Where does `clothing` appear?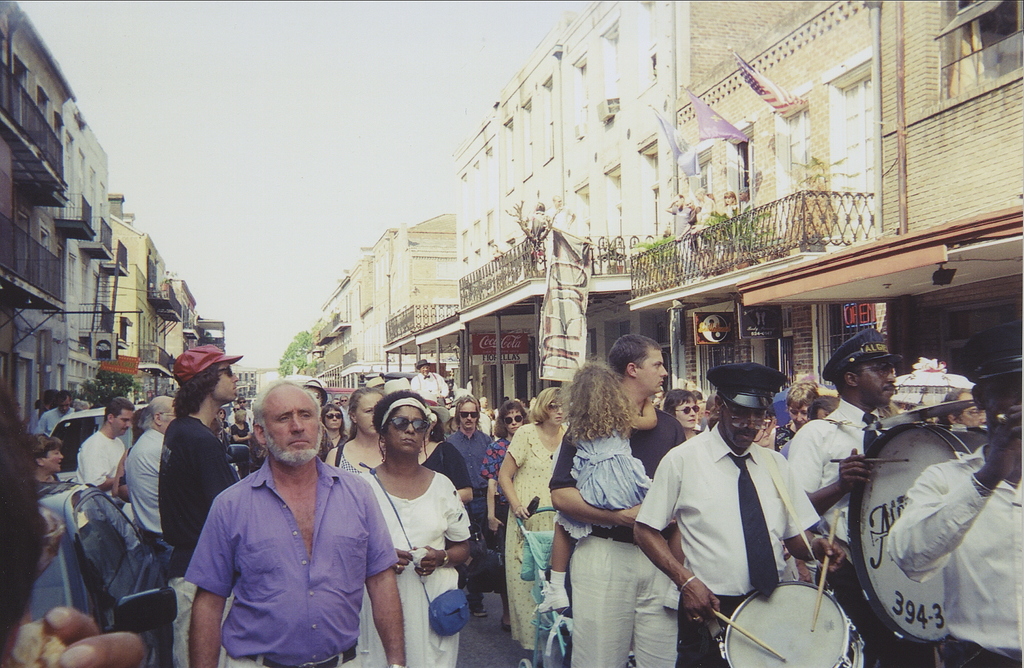
Appears at bbox=(488, 440, 513, 565).
